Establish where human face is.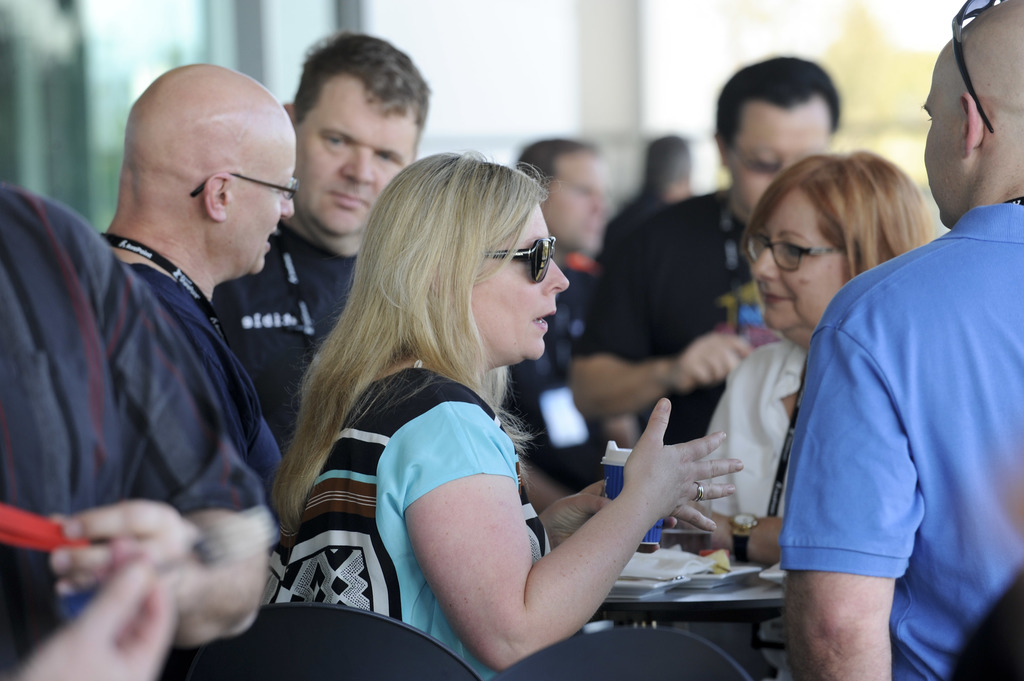
Established at 916/56/959/225.
